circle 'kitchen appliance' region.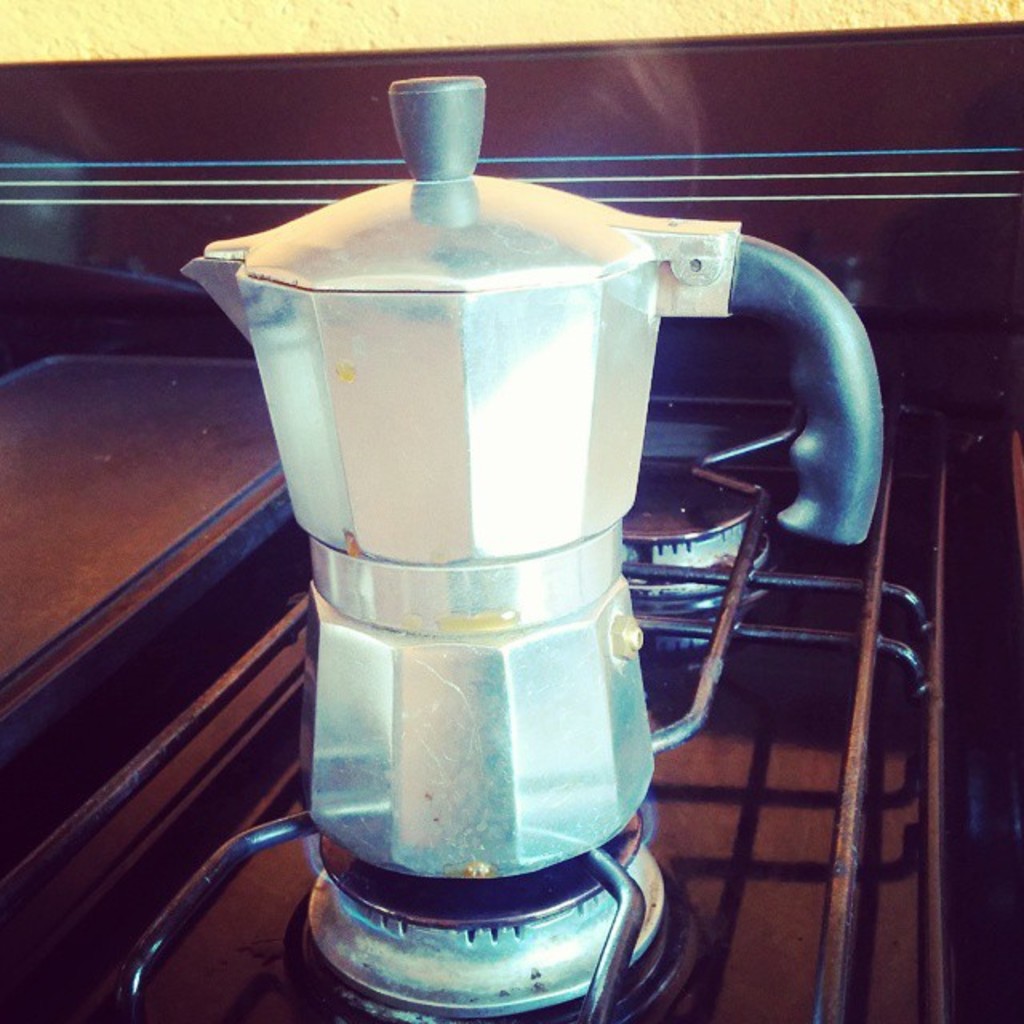
Region: [x1=181, y1=77, x2=888, y2=880].
